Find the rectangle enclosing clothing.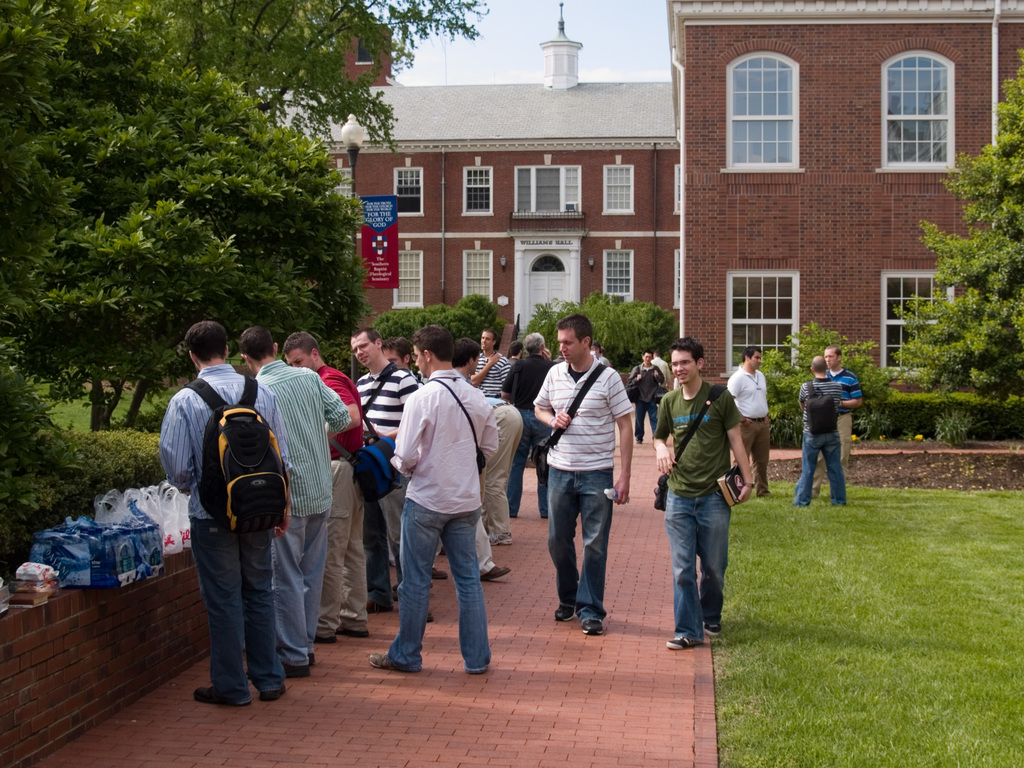
locate(595, 355, 615, 367).
